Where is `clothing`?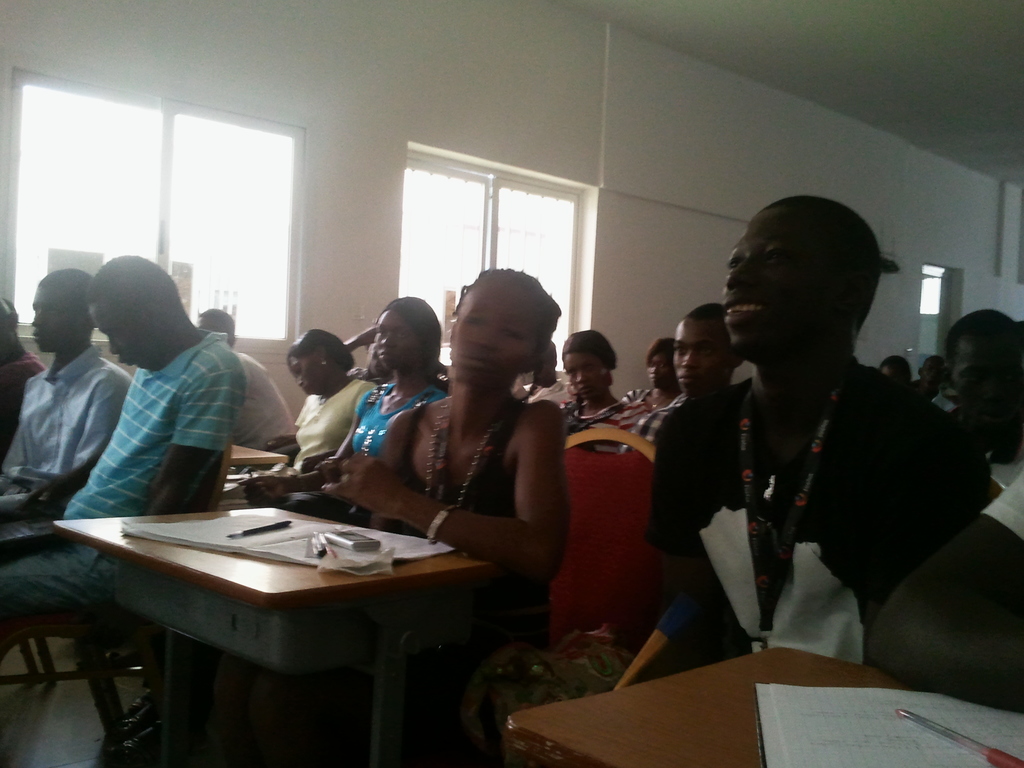
crop(644, 374, 1004, 664).
